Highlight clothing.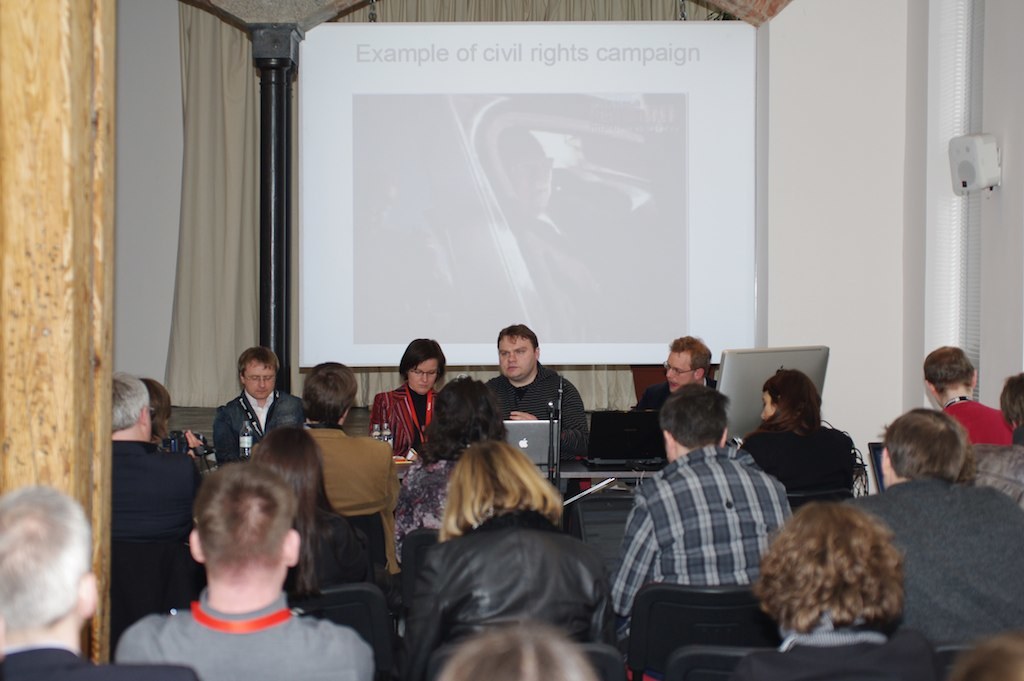
Highlighted region: Rect(369, 383, 436, 454).
